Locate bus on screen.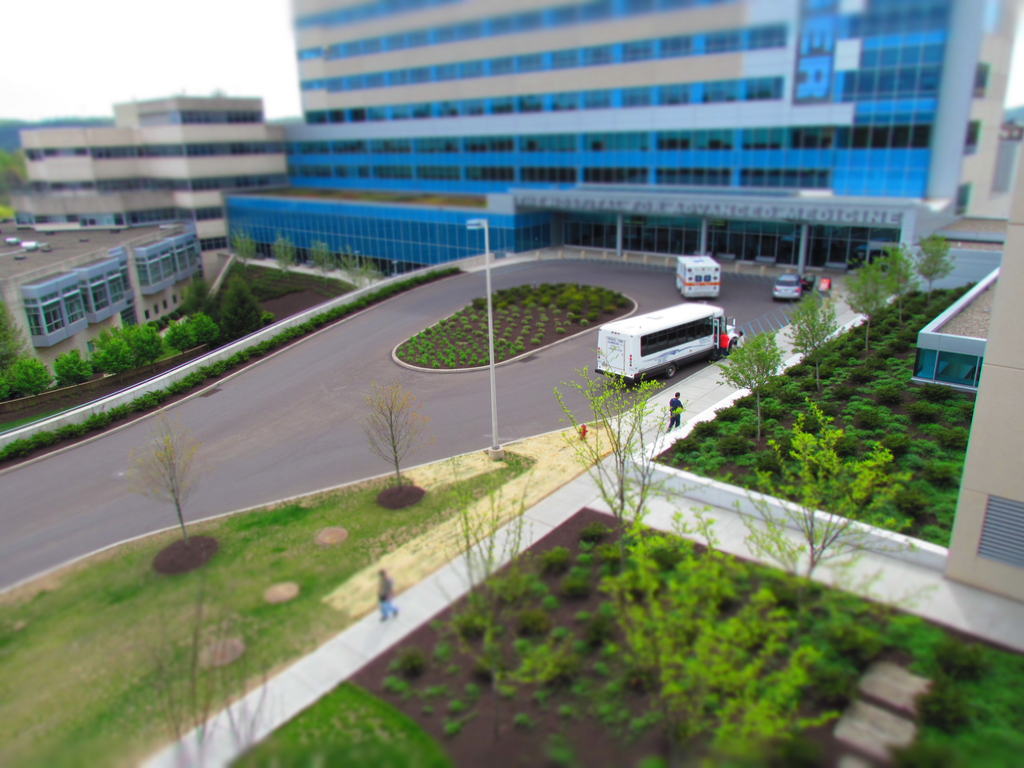
On screen at Rect(676, 256, 719, 298).
